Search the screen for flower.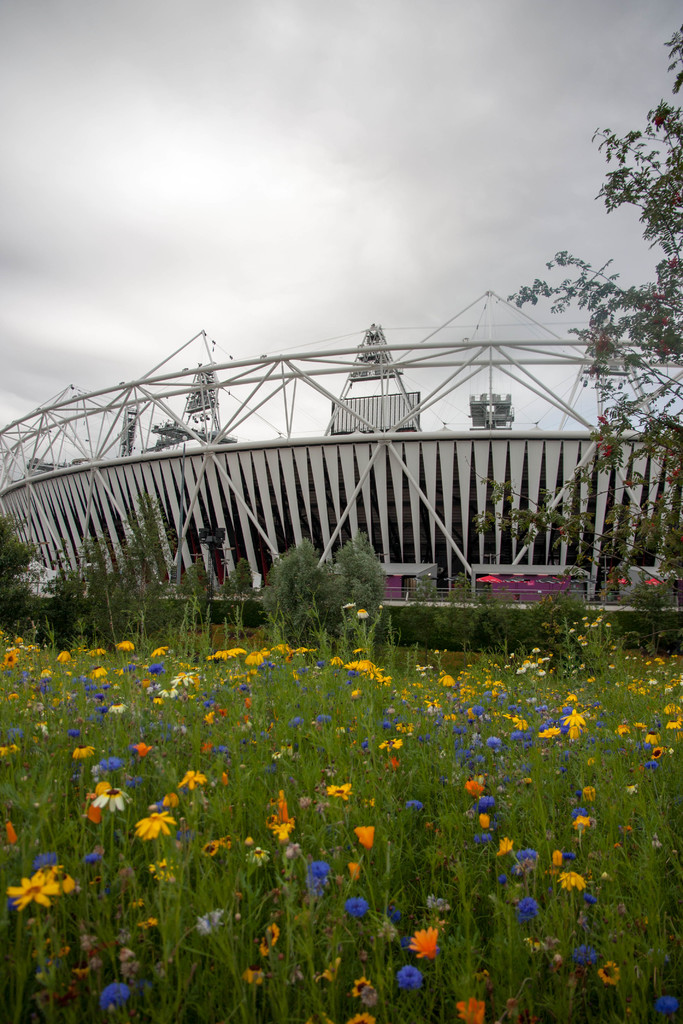
Found at l=99, t=984, r=140, b=1005.
